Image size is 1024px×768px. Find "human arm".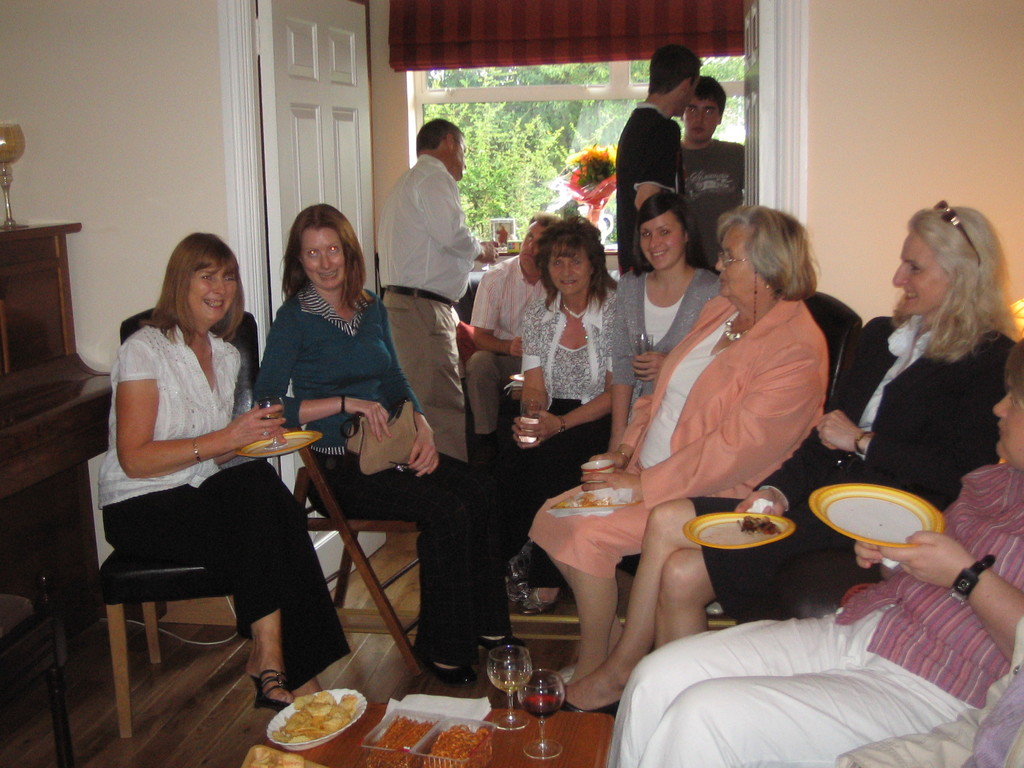
605,275,637,448.
